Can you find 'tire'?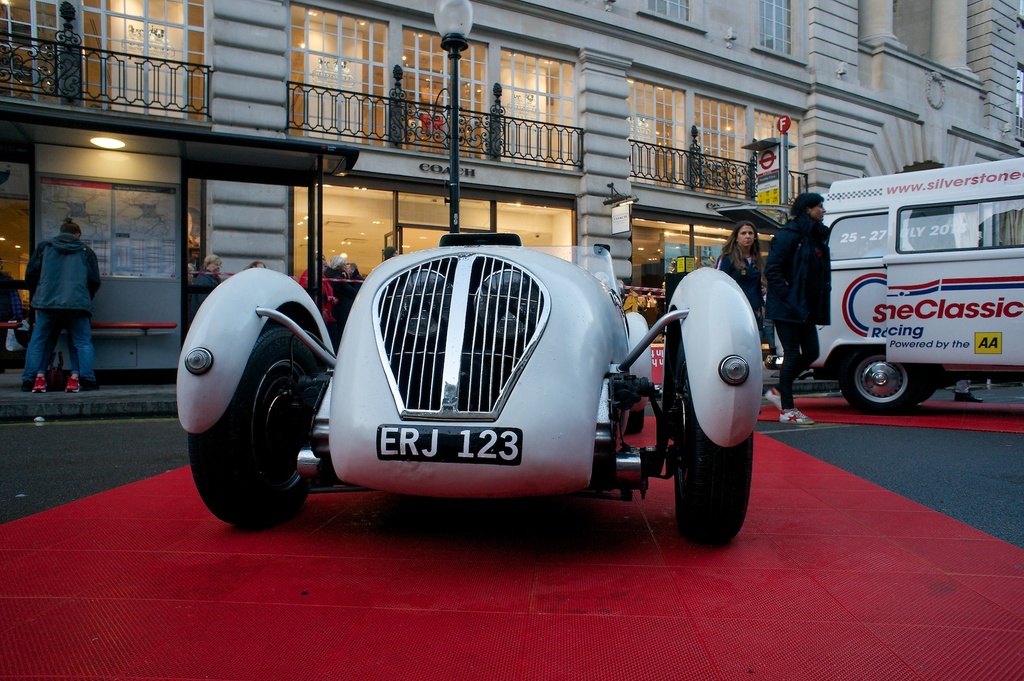
Yes, bounding box: box=[184, 325, 321, 524].
